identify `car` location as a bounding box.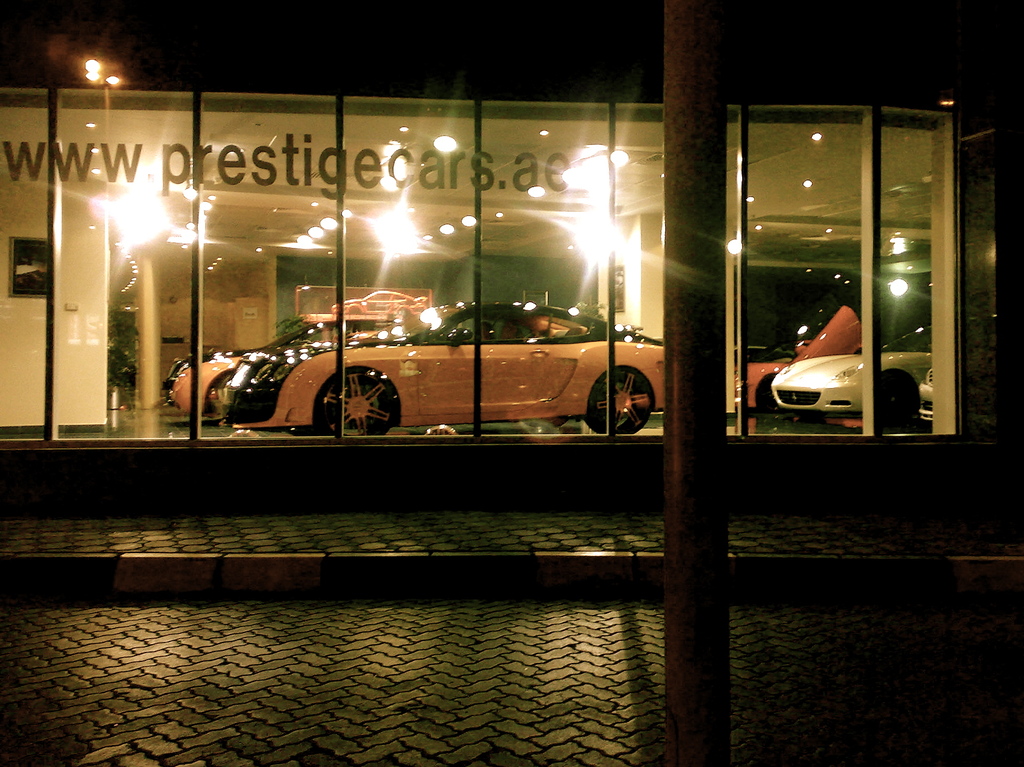
329/286/428/314.
